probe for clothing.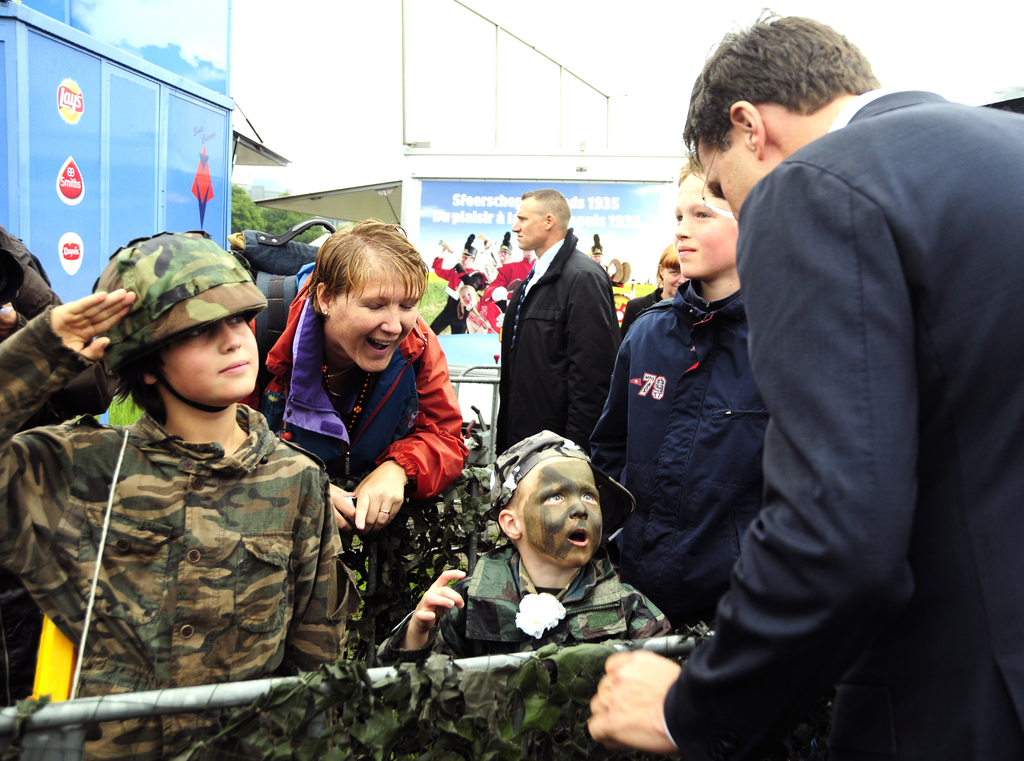
Probe result: Rect(241, 280, 468, 508).
